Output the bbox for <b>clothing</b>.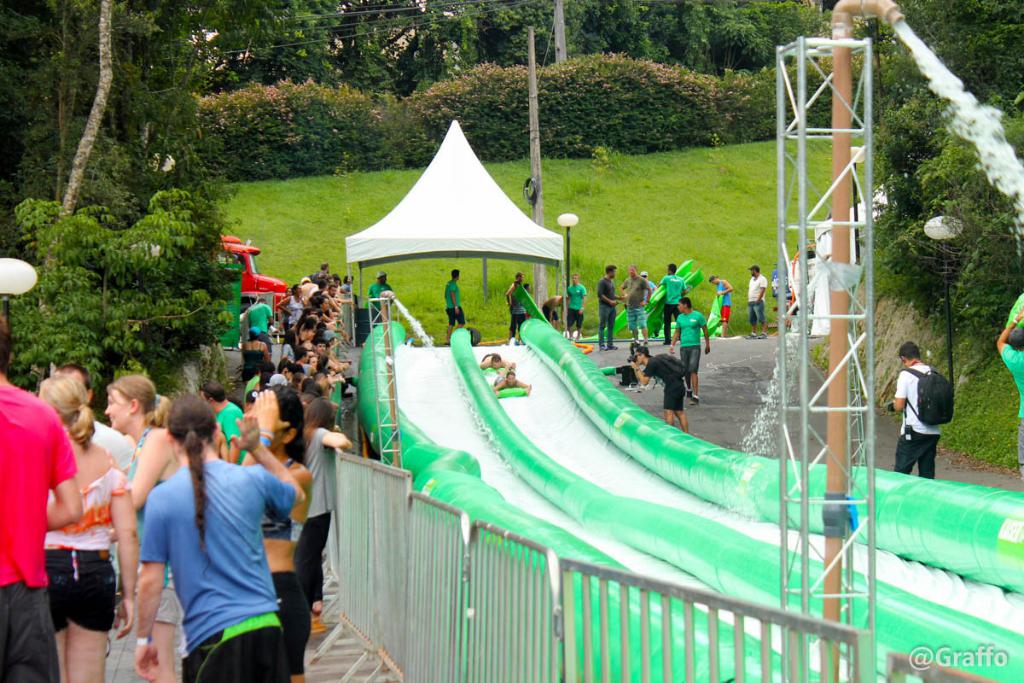
left=608, top=361, right=637, bottom=385.
